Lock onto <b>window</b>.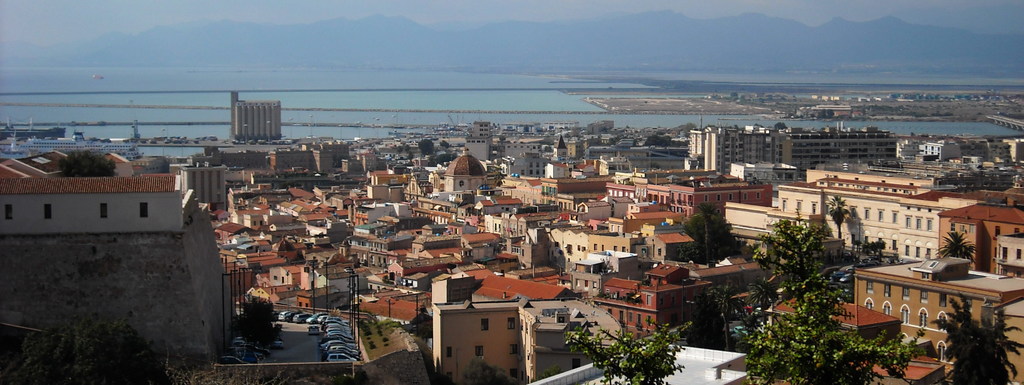
Locked: select_region(919, 286, 927, 299).
